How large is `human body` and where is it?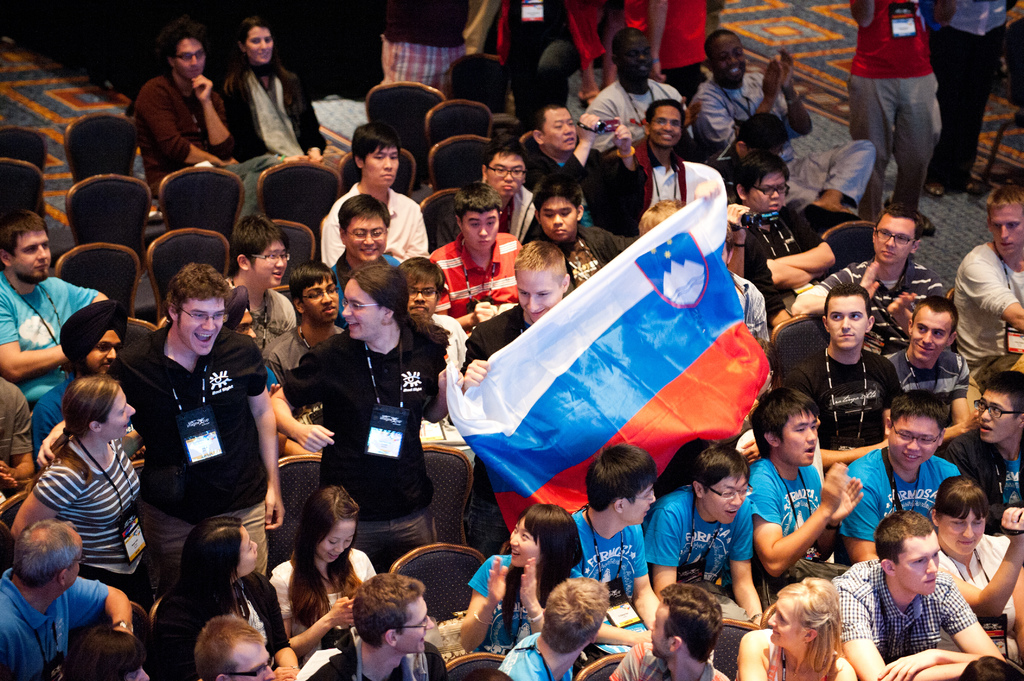
Bounding box: 950/188/1023/387.
